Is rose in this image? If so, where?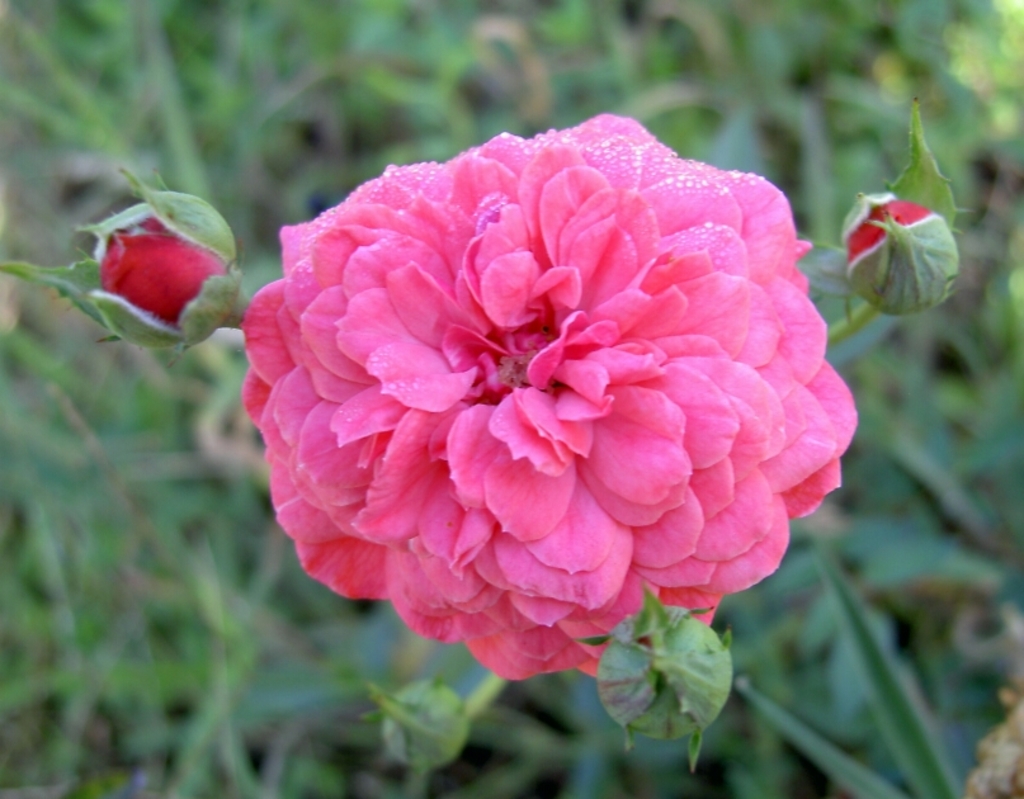
Yes, at 242, 109, 859, 680.
